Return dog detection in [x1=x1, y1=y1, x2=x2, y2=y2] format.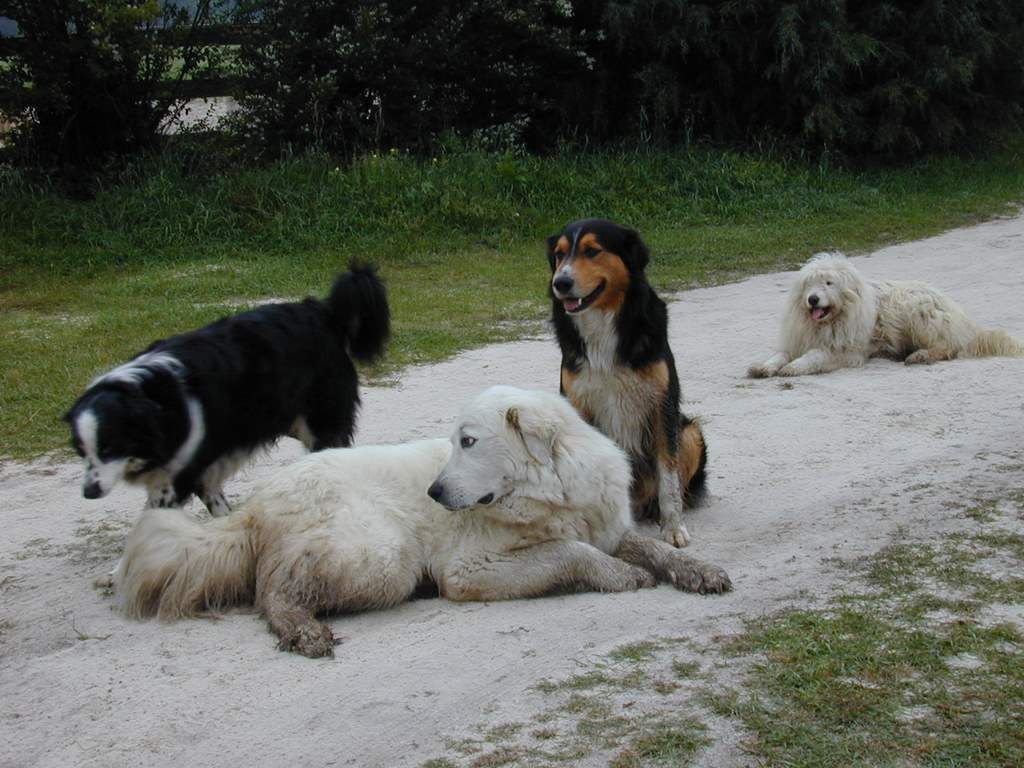
[x1=553, y1=222, x2=712, y2=542].
